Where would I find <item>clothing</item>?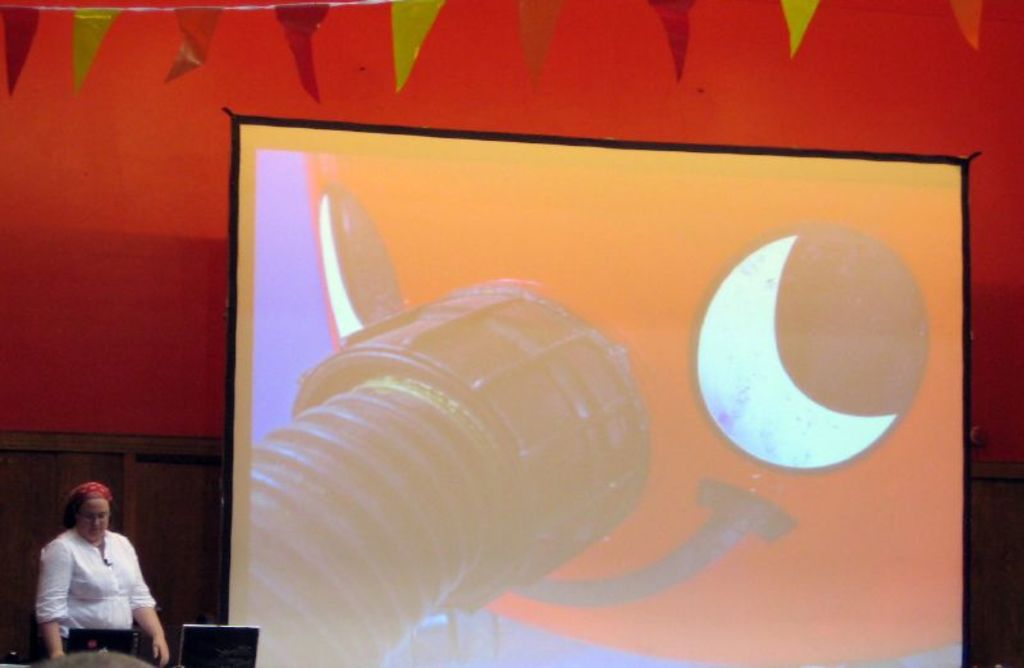
At [x1=35, y1=529, x2=151, y2=659].
